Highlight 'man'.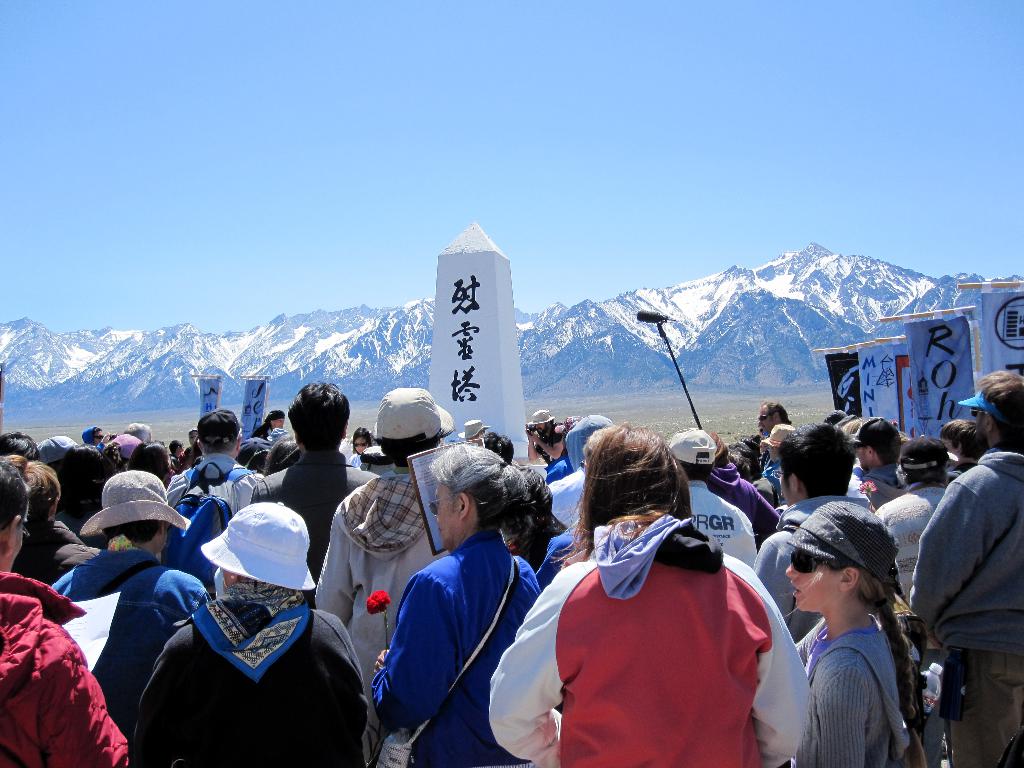
Highlighted region: bbox=[851, 413, 908, 509].
